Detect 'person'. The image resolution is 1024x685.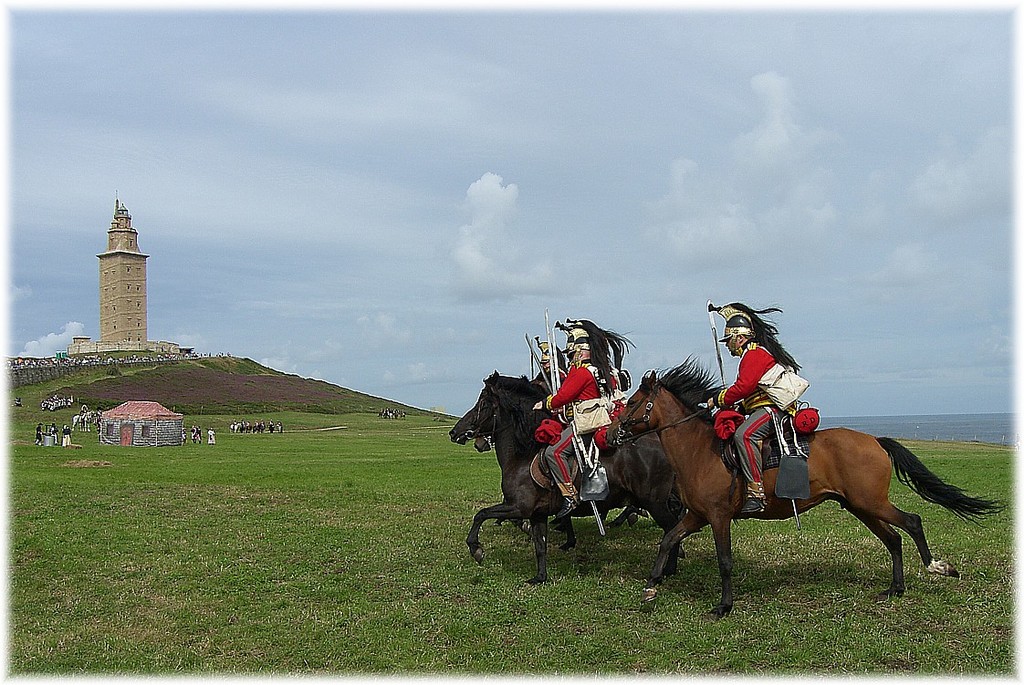
(left=190, top=422, right=196, bottom=446).
